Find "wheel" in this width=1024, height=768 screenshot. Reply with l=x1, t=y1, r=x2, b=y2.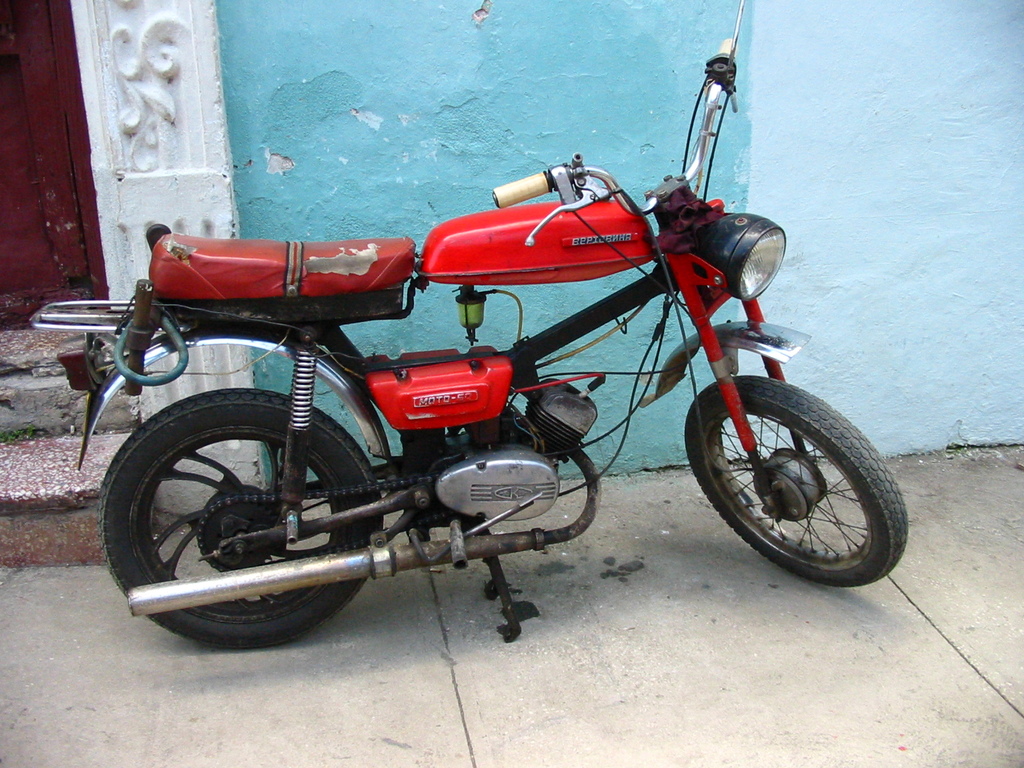
l=682, t=374, r=909, b=585.
